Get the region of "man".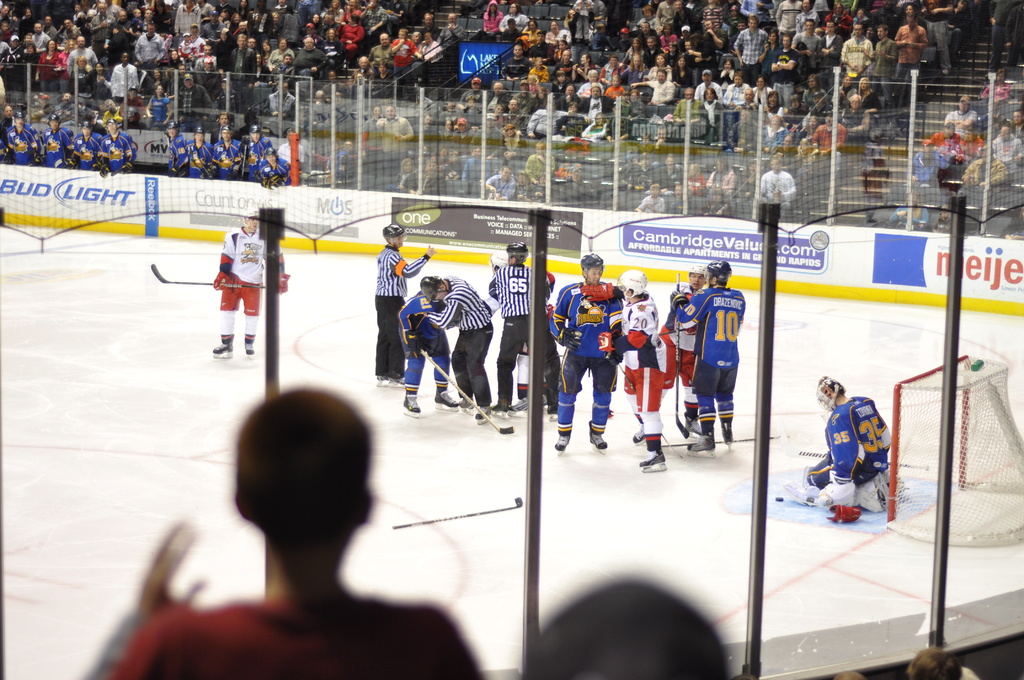
(x1=123, y1=8, x2=157, y2=39).
